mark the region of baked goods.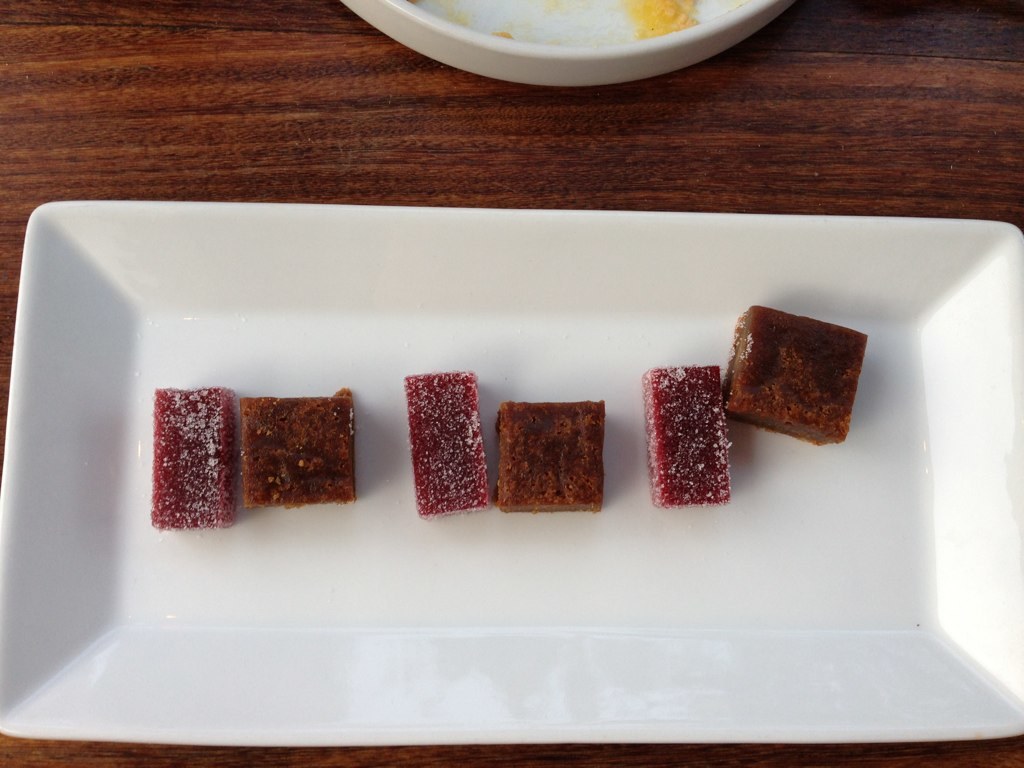
Region: detection(495, 400, 603, 510).
